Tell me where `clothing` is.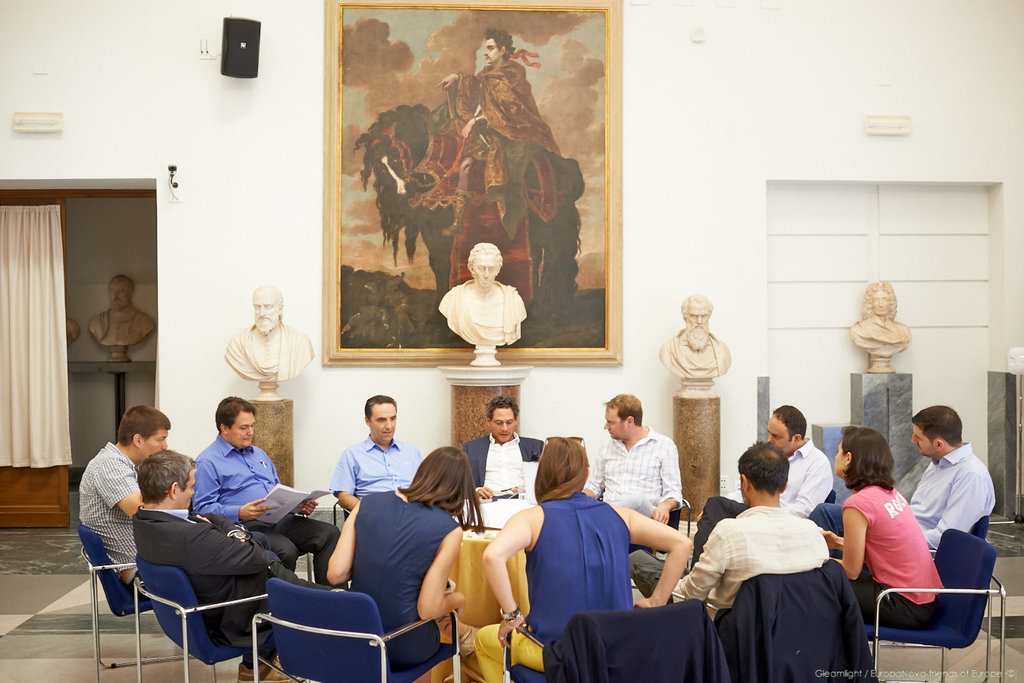
`clothing` is at <region>477, 493, 638, 682</region>.
